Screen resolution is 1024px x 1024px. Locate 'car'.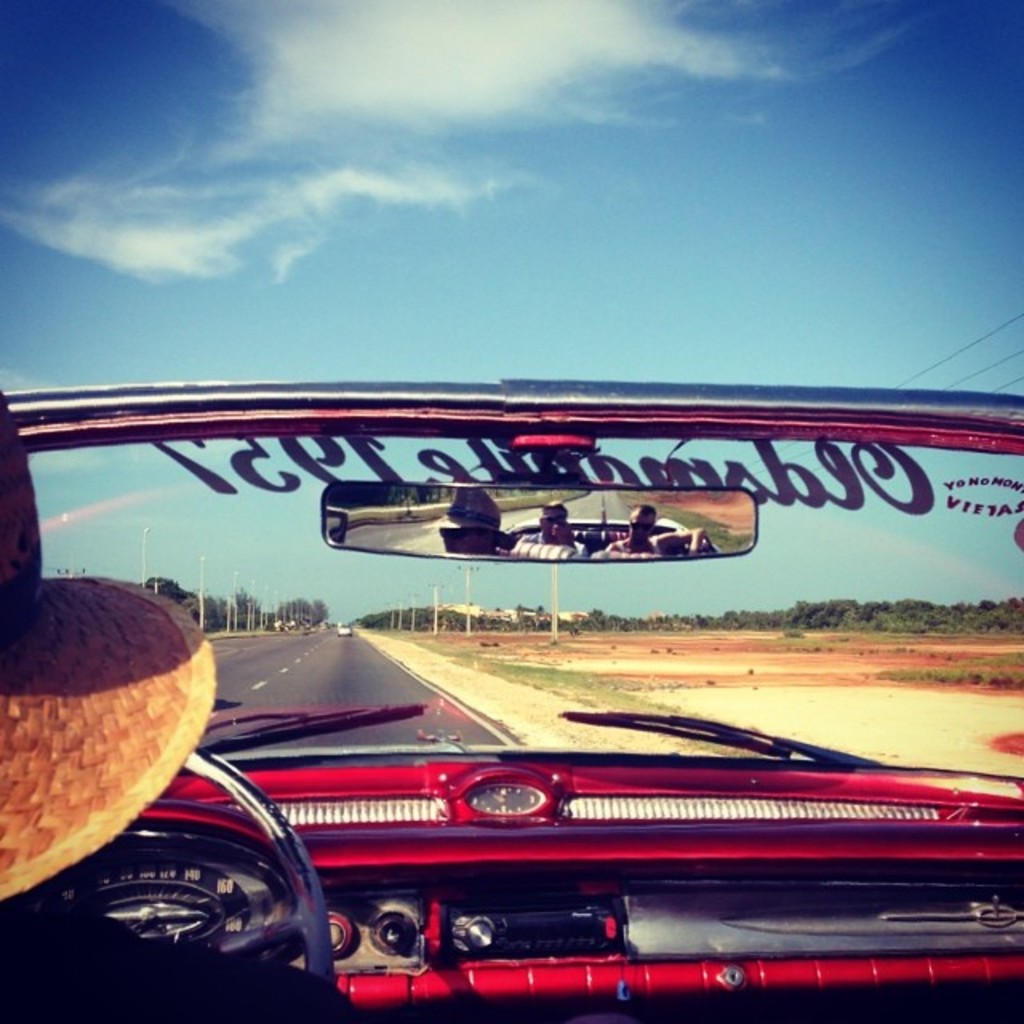
Rect(333, 626, 350, 637).
